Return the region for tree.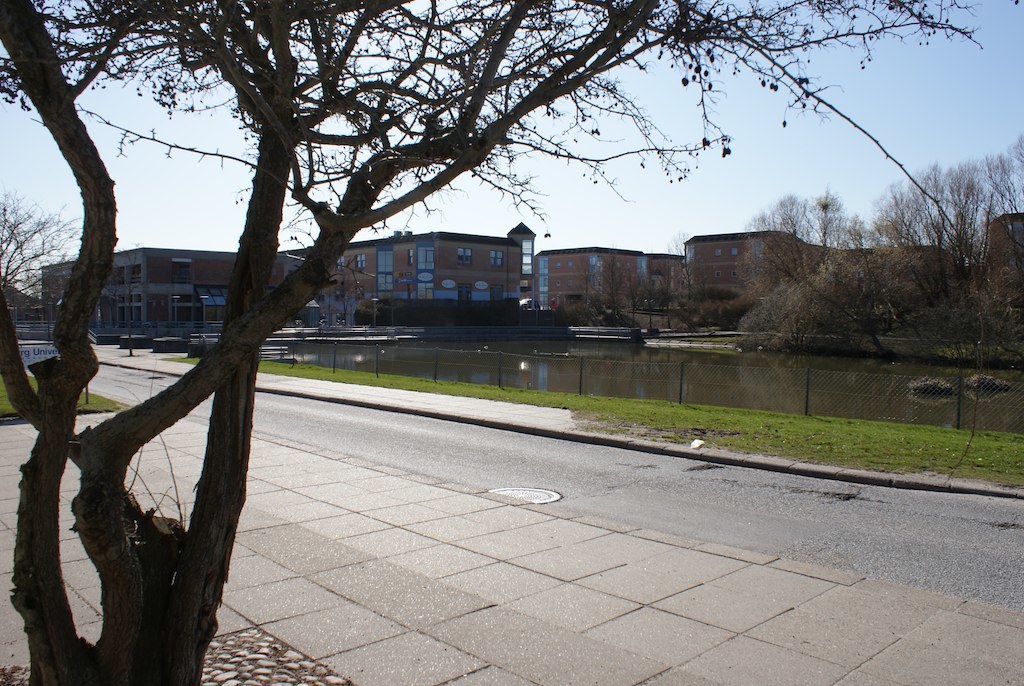
557/239/631/332.
